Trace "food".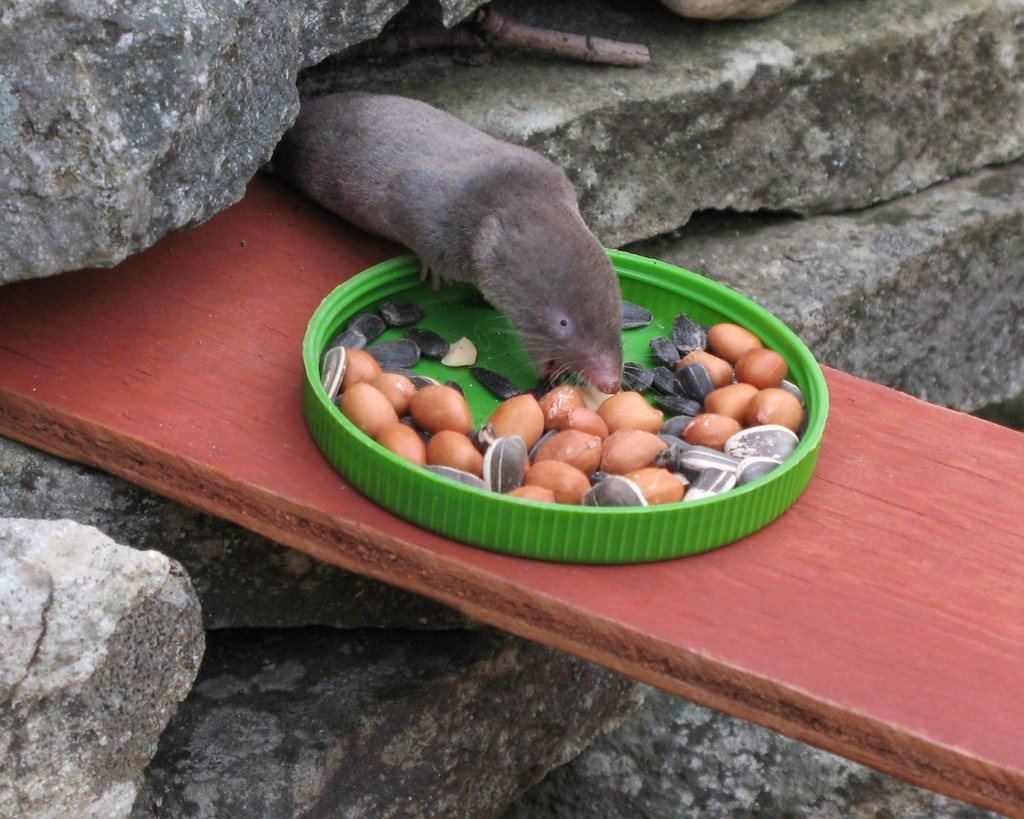
Traced to locate(332, 291, 769, 525).
